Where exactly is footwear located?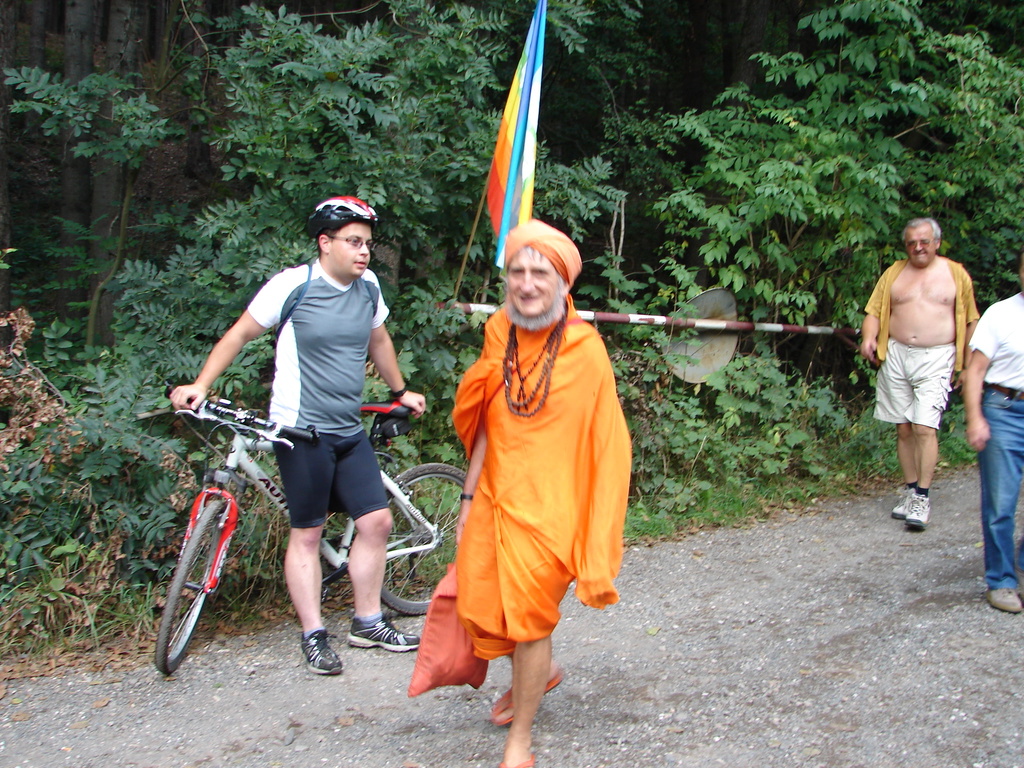
Its bounding box is locate(277, 620, 340, 696).
